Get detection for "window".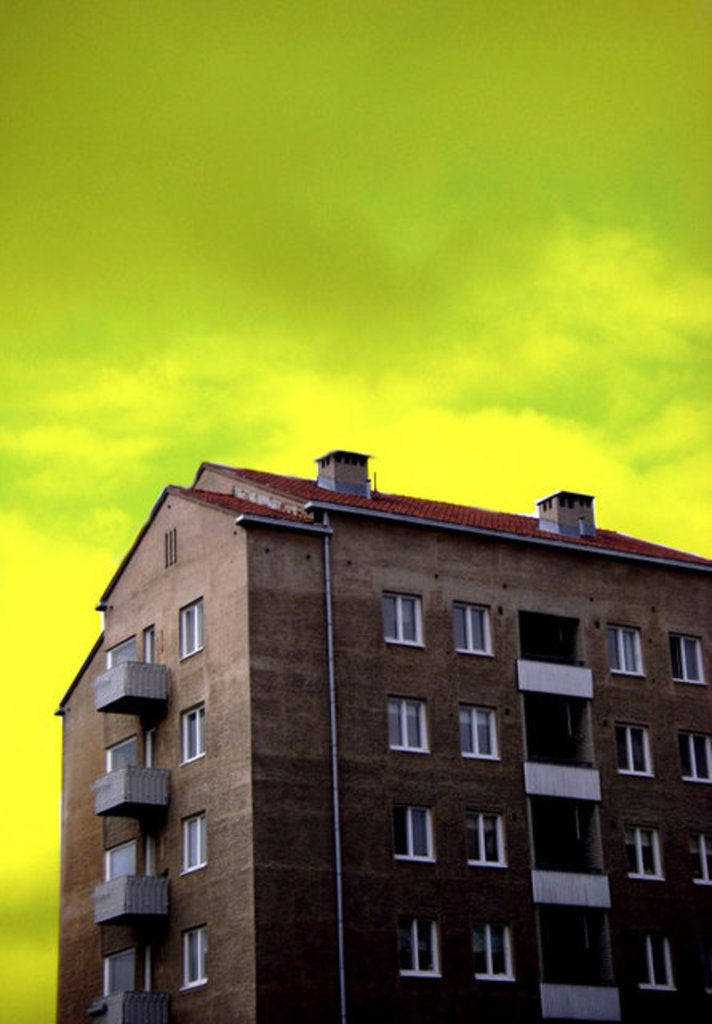
Detection: x1=608 y1=619 x2=645 y2=678.
